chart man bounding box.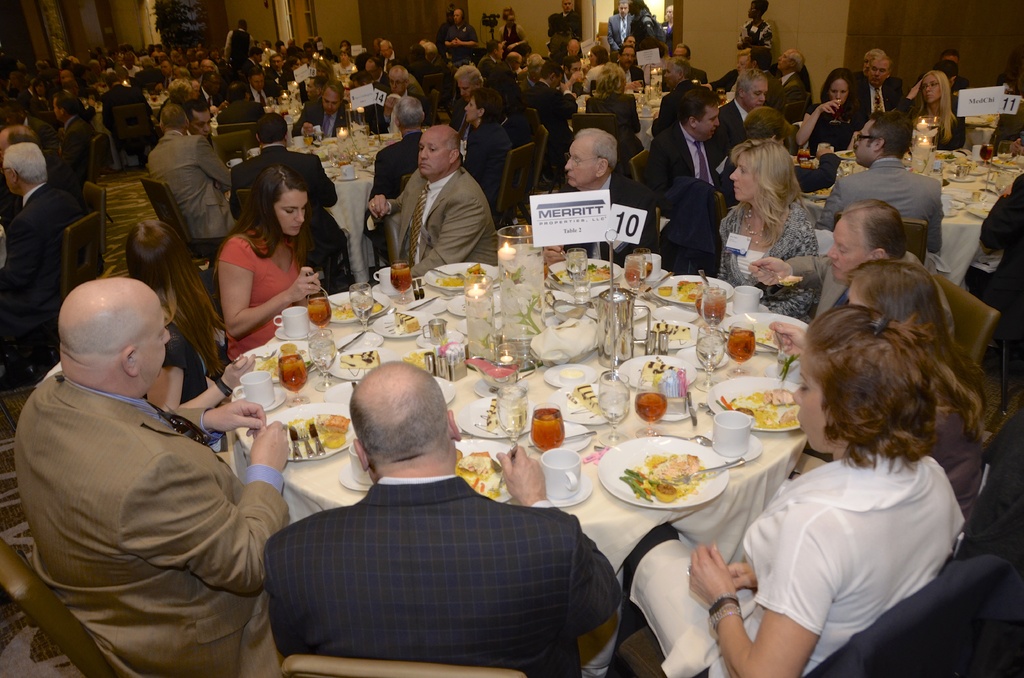
Charted: (x1=772, y1=47, x2=803, y2=125).
